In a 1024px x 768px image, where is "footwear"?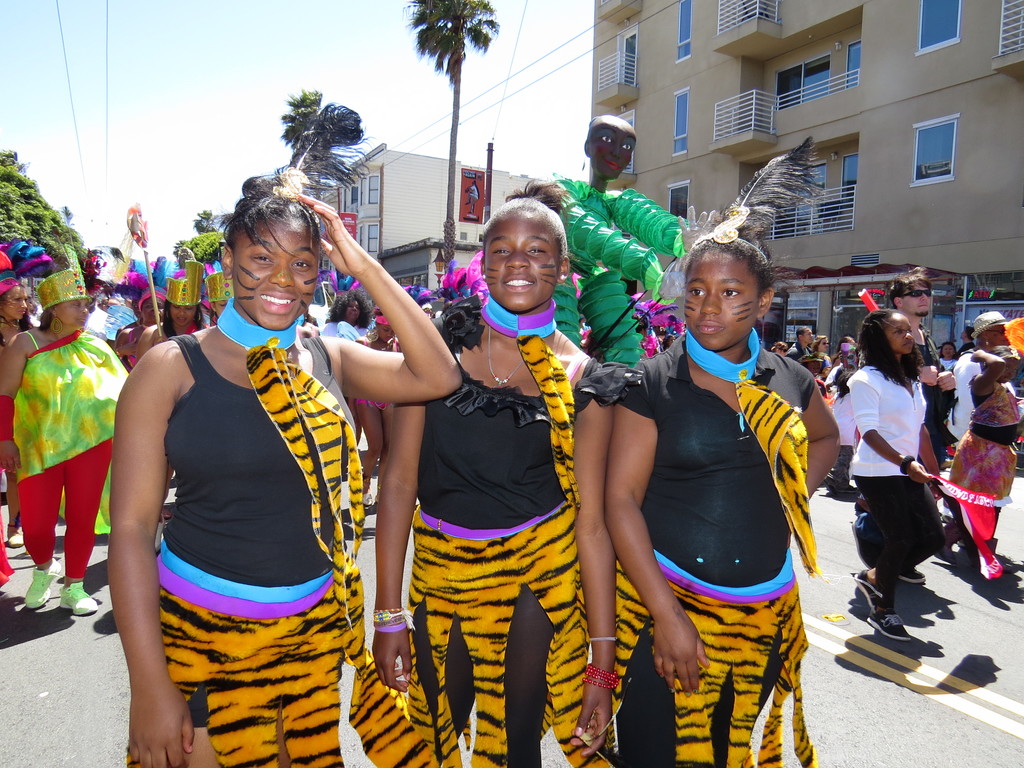
bbox=(822, 479, 840, 500).
